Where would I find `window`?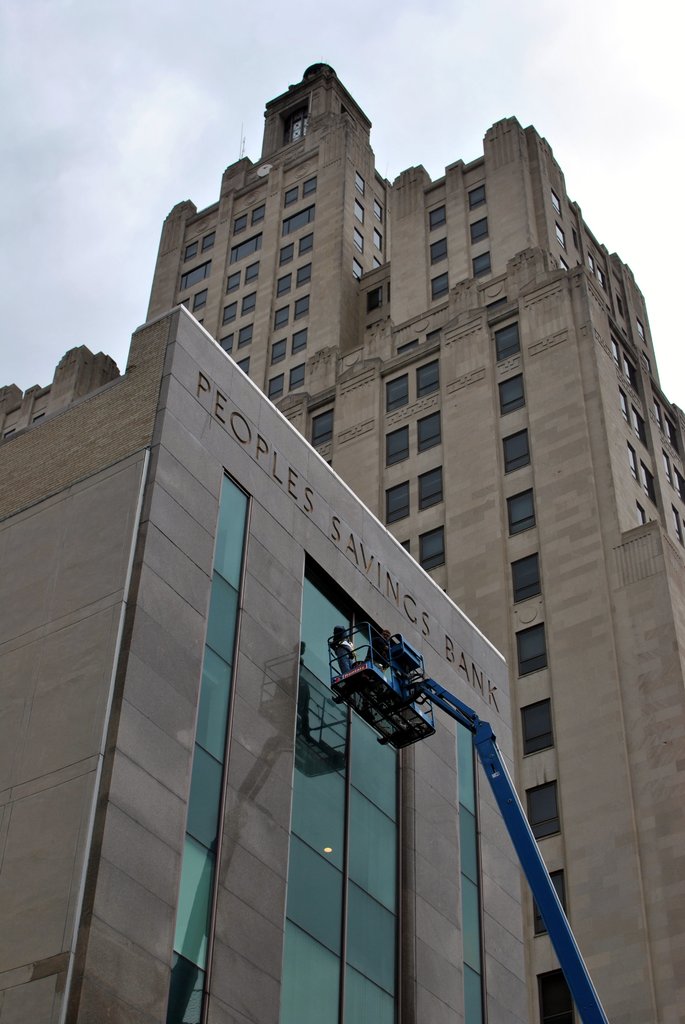
At locate(243, 259, 260, 287).
